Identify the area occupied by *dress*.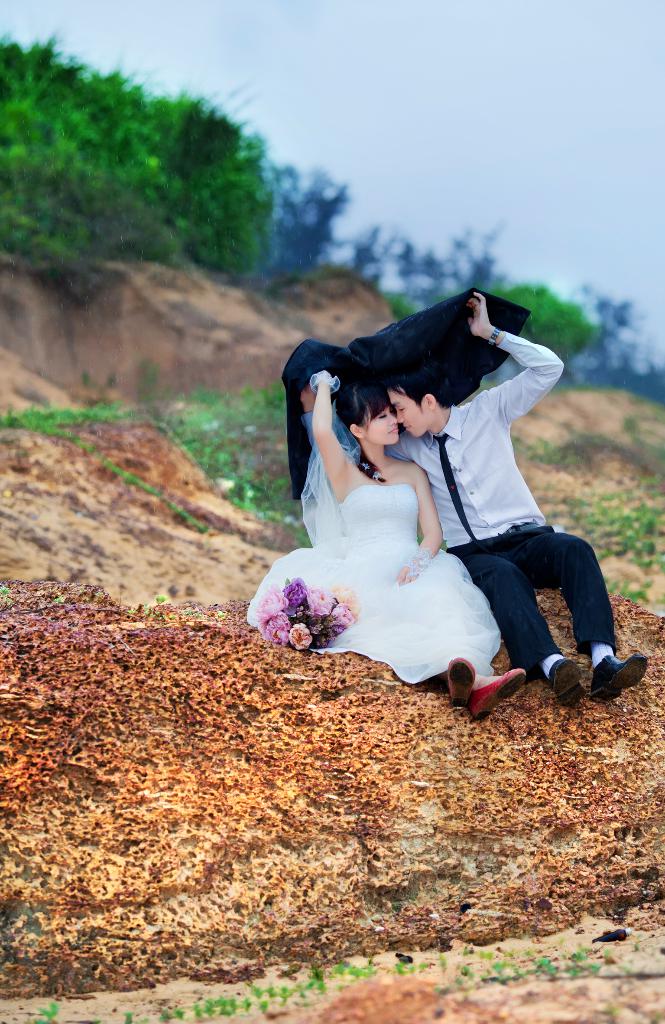
Area: (246, 483, 498, 683).
